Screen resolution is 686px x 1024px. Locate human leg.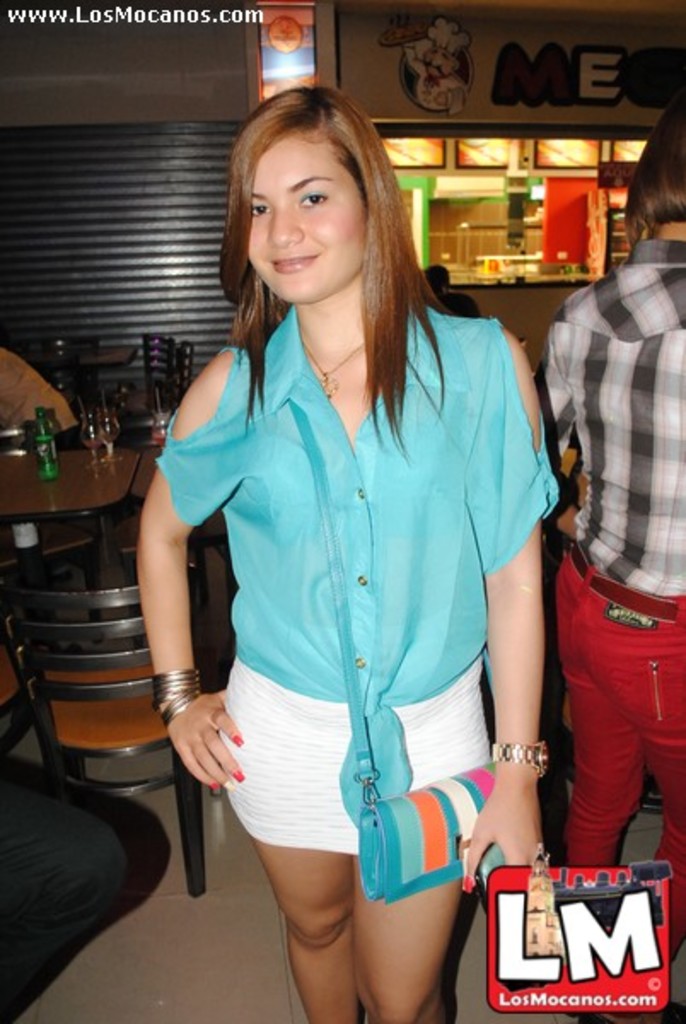
box(553, 570, 683, 1021).
